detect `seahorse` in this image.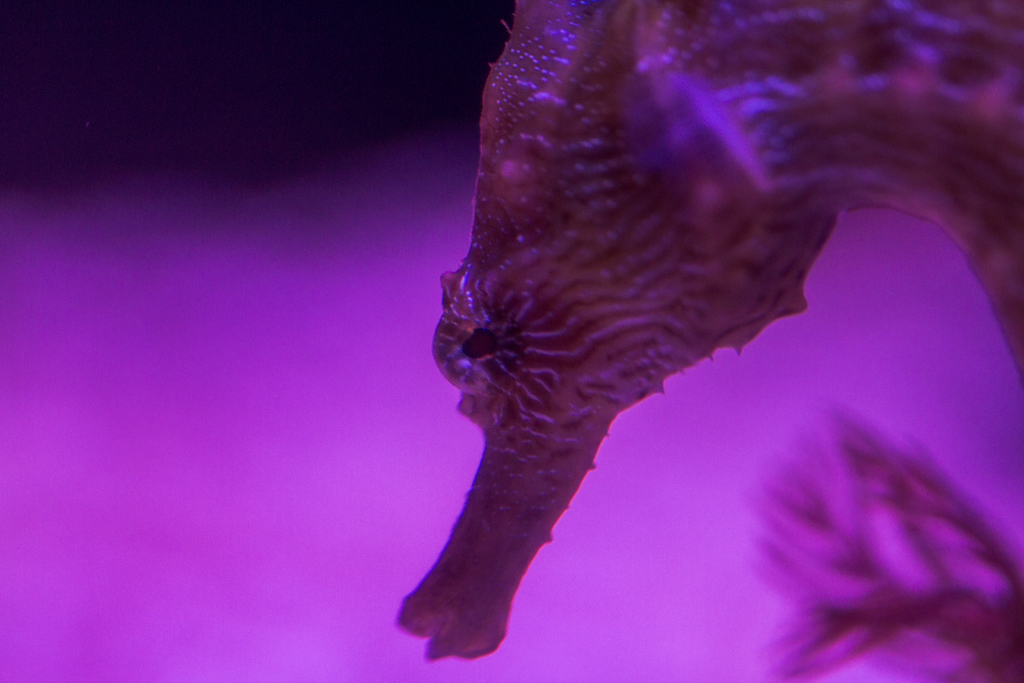
Detection: 395, 0, 1023, 659.
